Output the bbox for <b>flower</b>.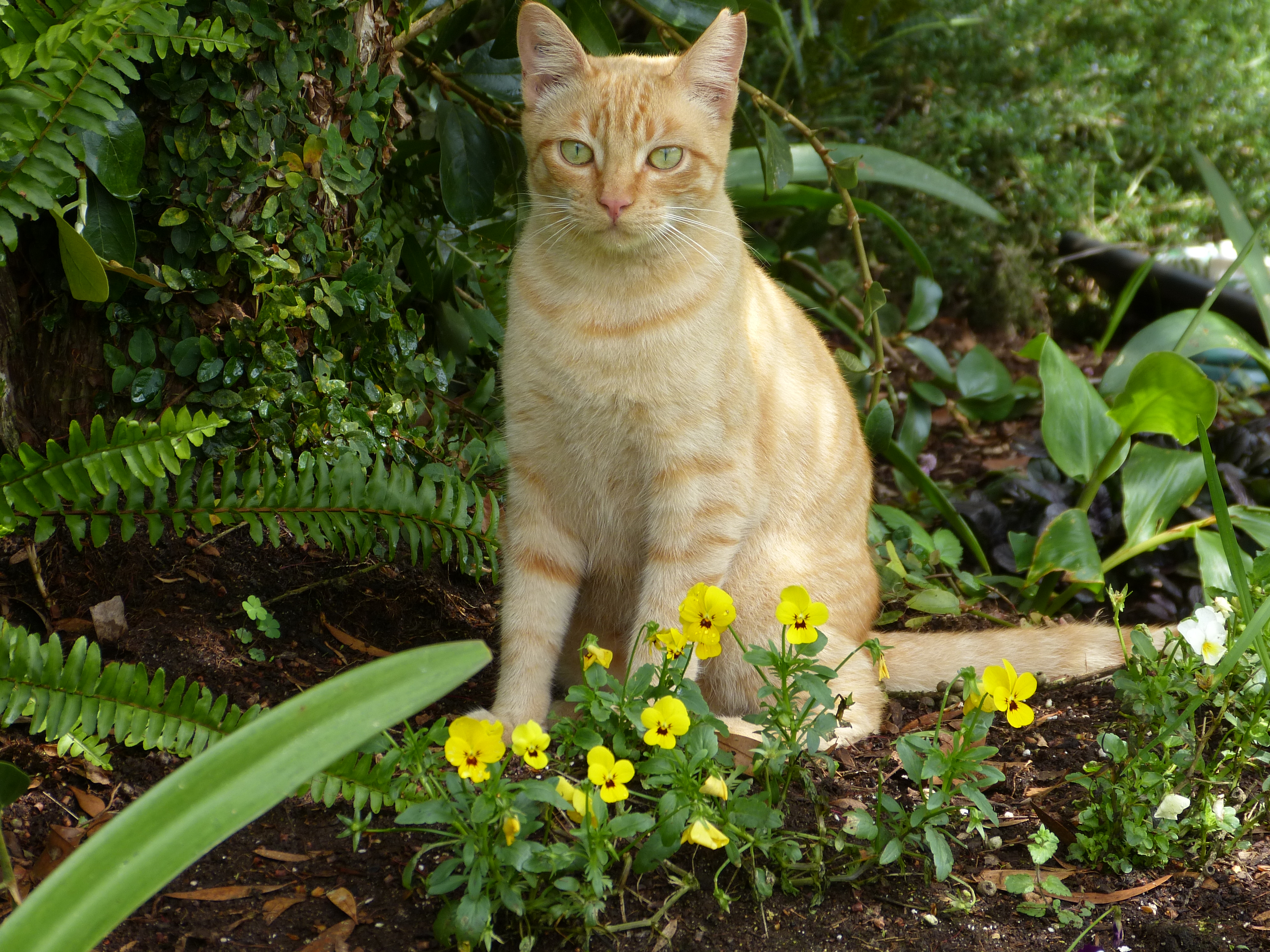
x1=275 y1=202 x2=284 y2=217.
